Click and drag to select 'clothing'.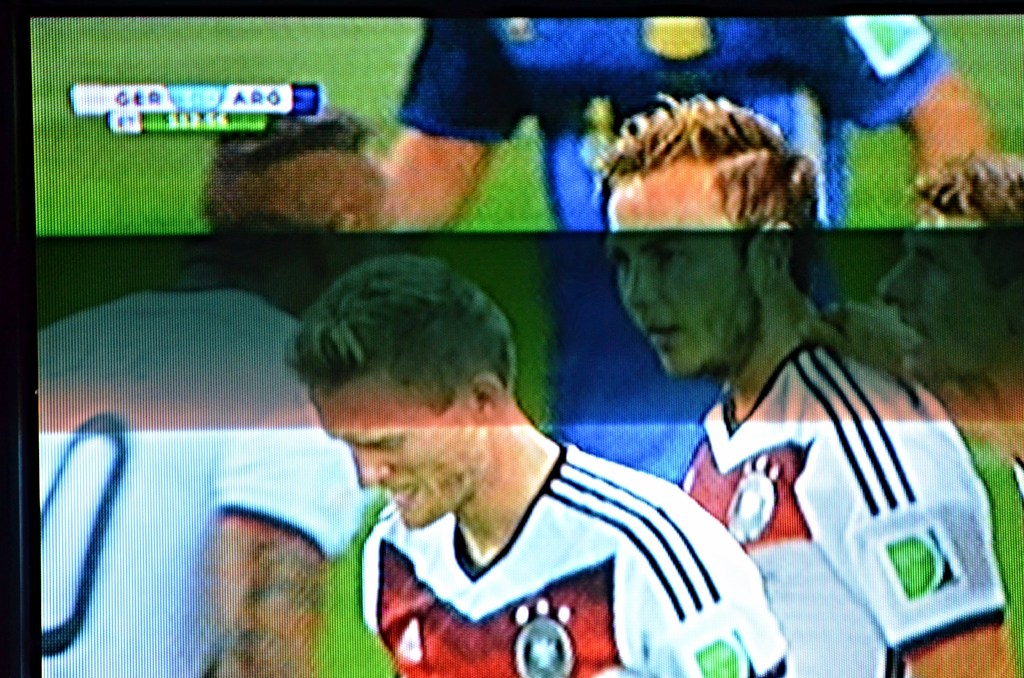
Selection: [left=394, top=8, right=939, bottom=490].
